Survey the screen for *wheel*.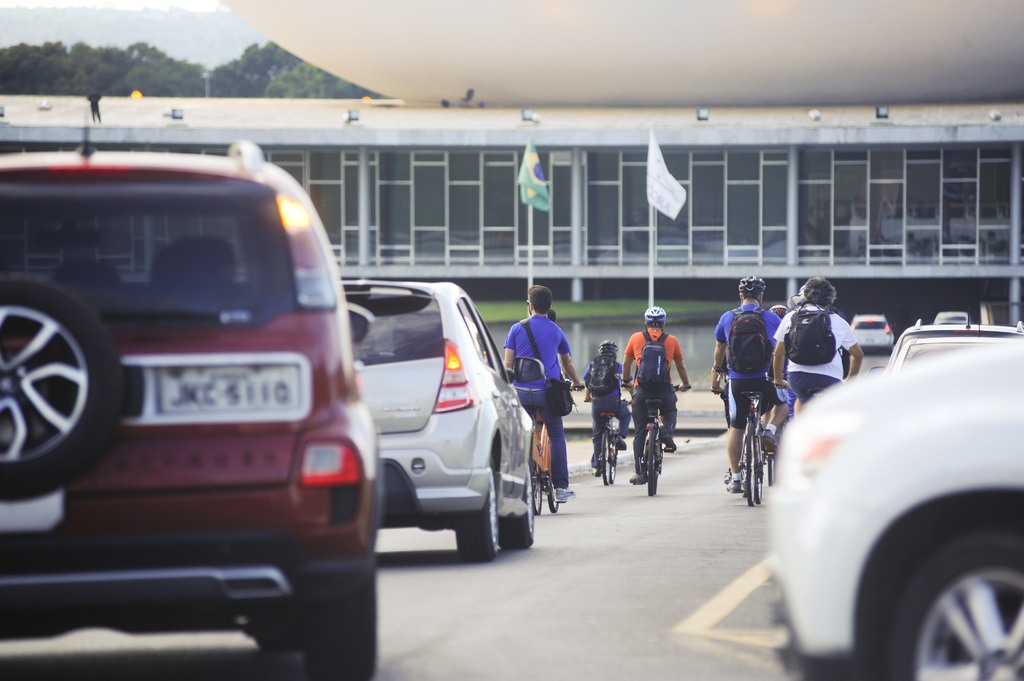
Survey found: <region>644, 429, 659, 497</region>.
